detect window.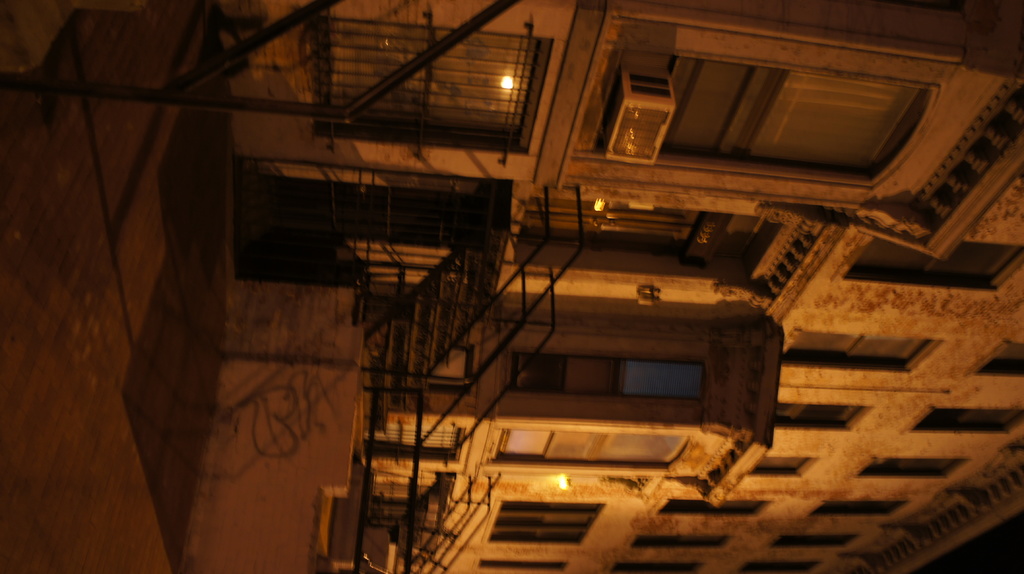
Detected at 970/340/1023/387.
